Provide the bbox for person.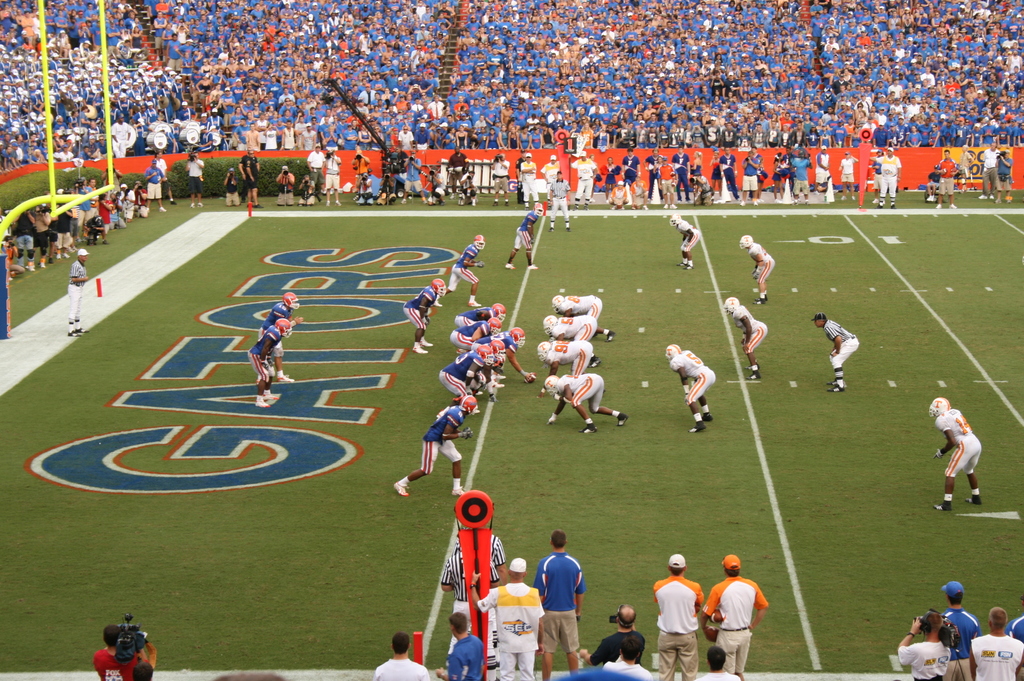
detection(548, 170, 570, 232).
